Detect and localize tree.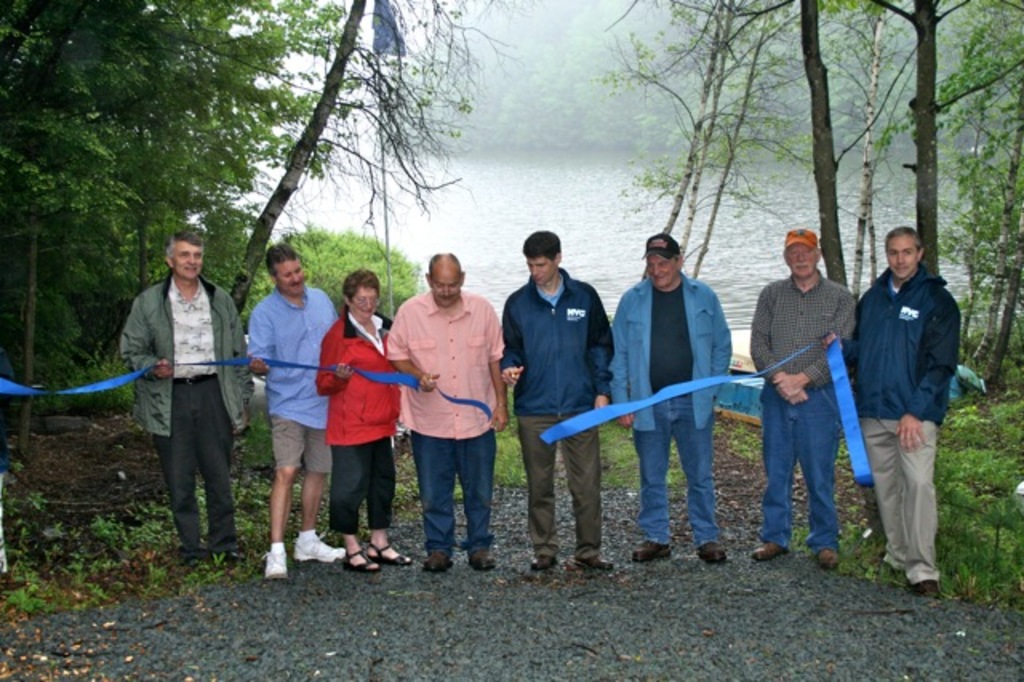
Localized at [left=933, top=0, right=1022, bottom=397].
